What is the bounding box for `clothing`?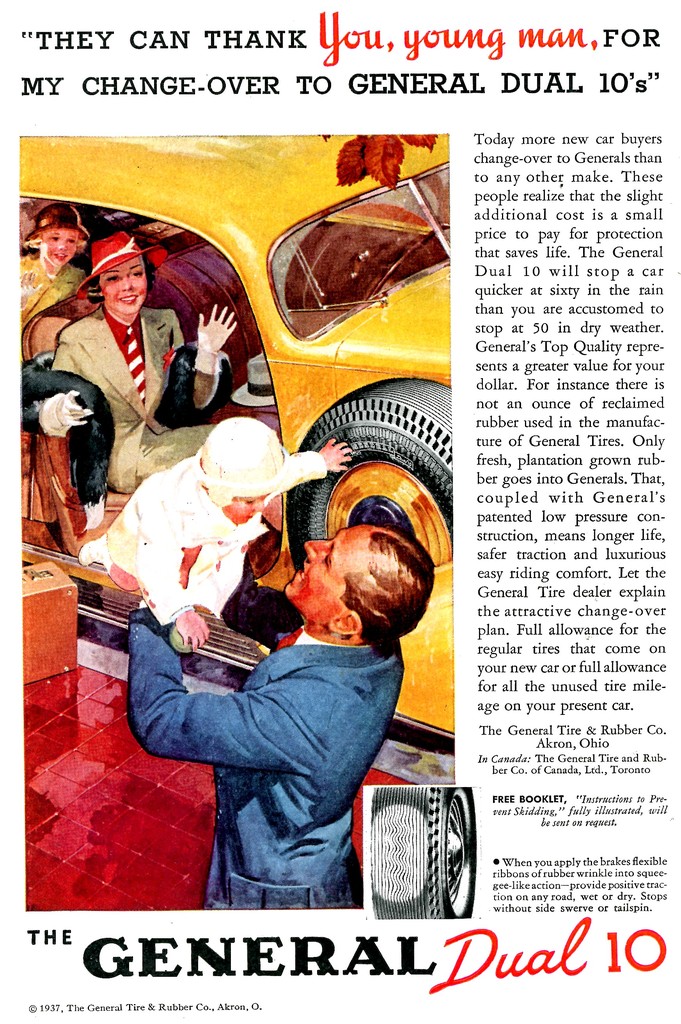
70,461,334,617.
